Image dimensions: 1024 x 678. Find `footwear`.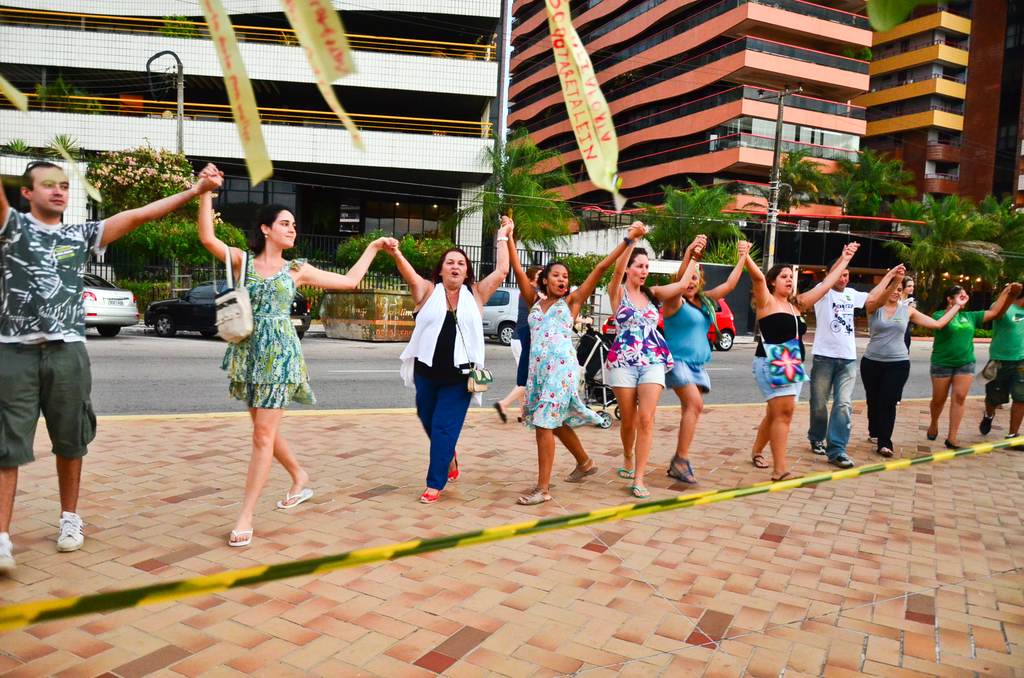
rect(618, 466, 634, 478).
